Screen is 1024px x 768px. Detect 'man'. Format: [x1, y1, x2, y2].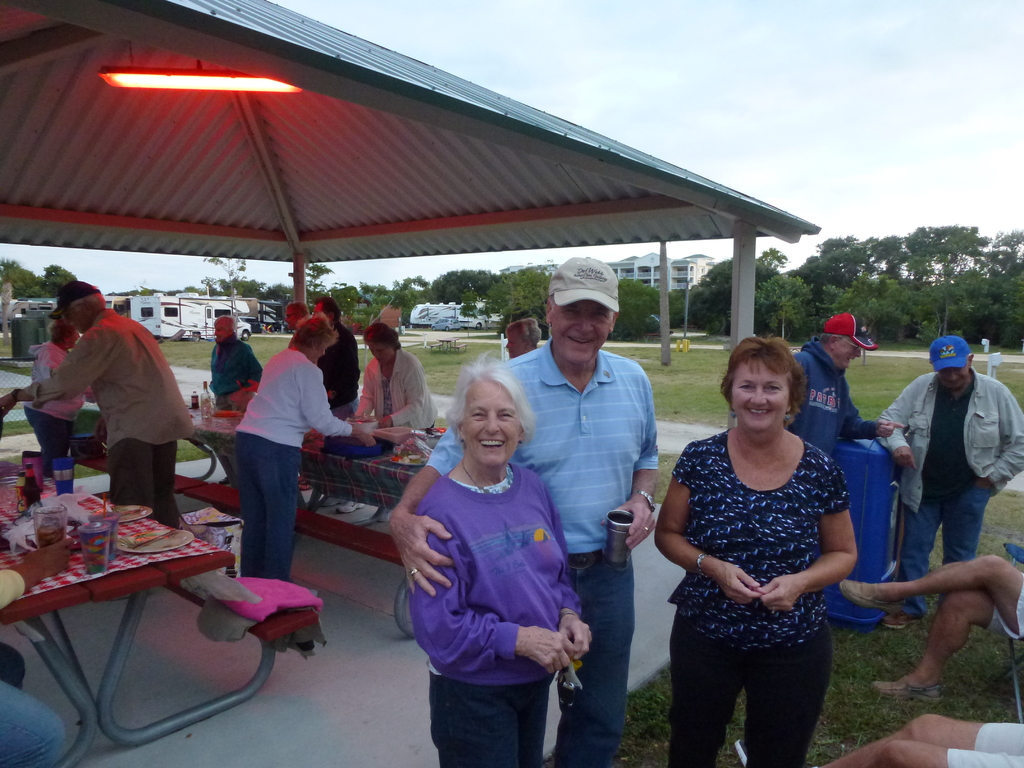
[283, 301, 305, 326].
